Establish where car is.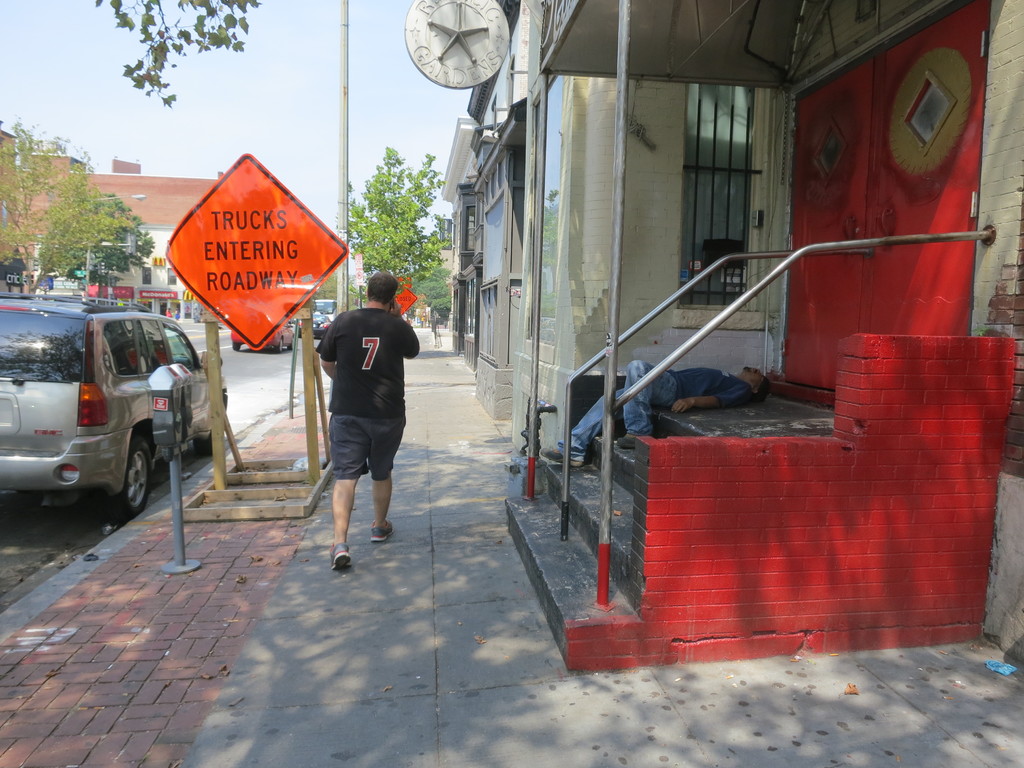
Established at (0,291,224,522).
